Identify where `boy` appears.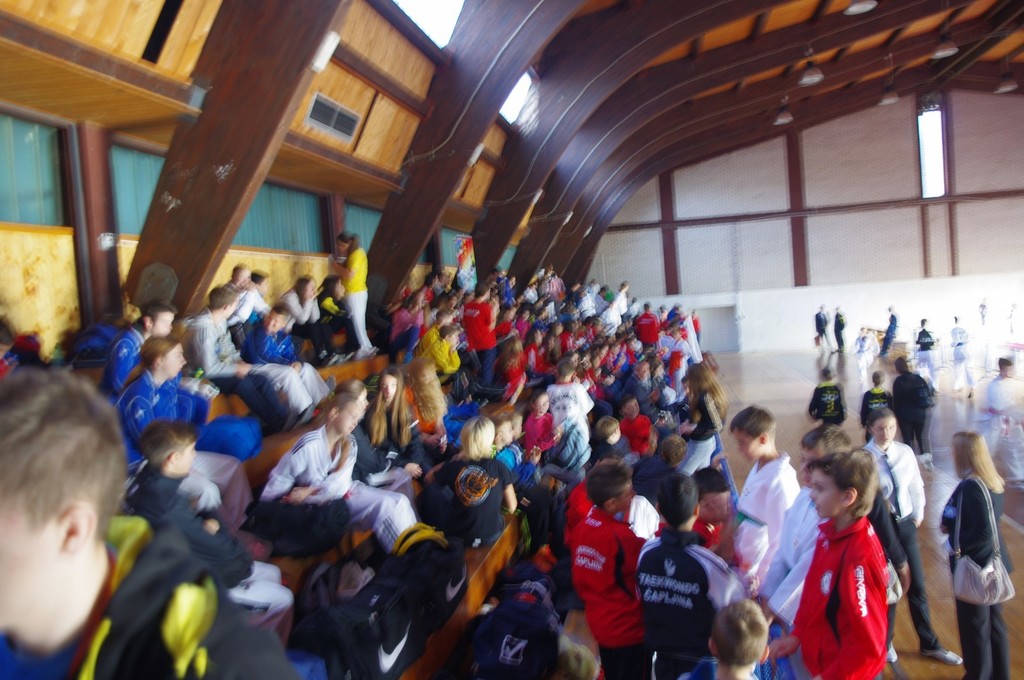
Appears at <region>726, 397, 797, 622</region>.
